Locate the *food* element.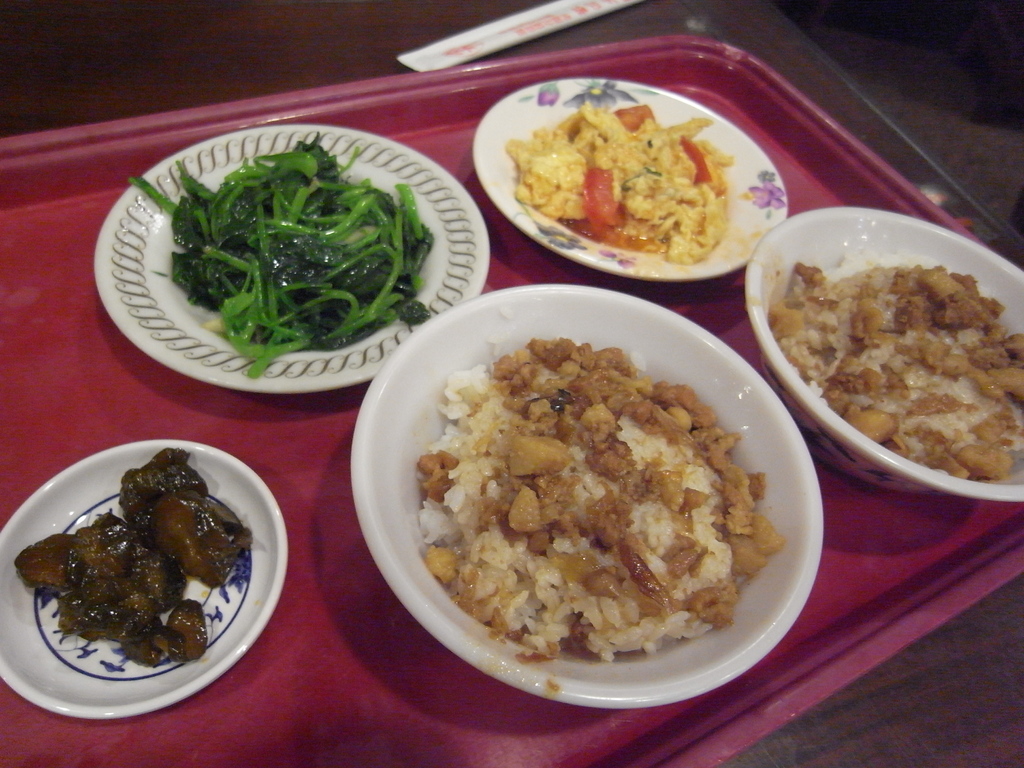
Element bbox: region(12, 449, 254, 669).
